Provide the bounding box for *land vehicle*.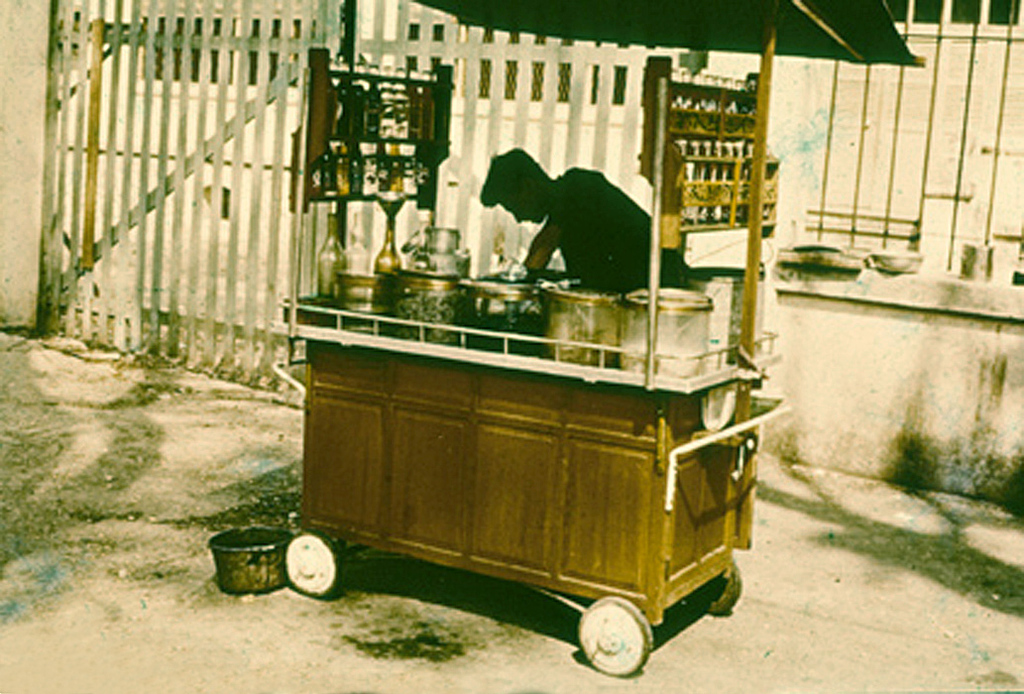
{"left": 281, "top": 0, "right": 922, "bottom": 676}.
